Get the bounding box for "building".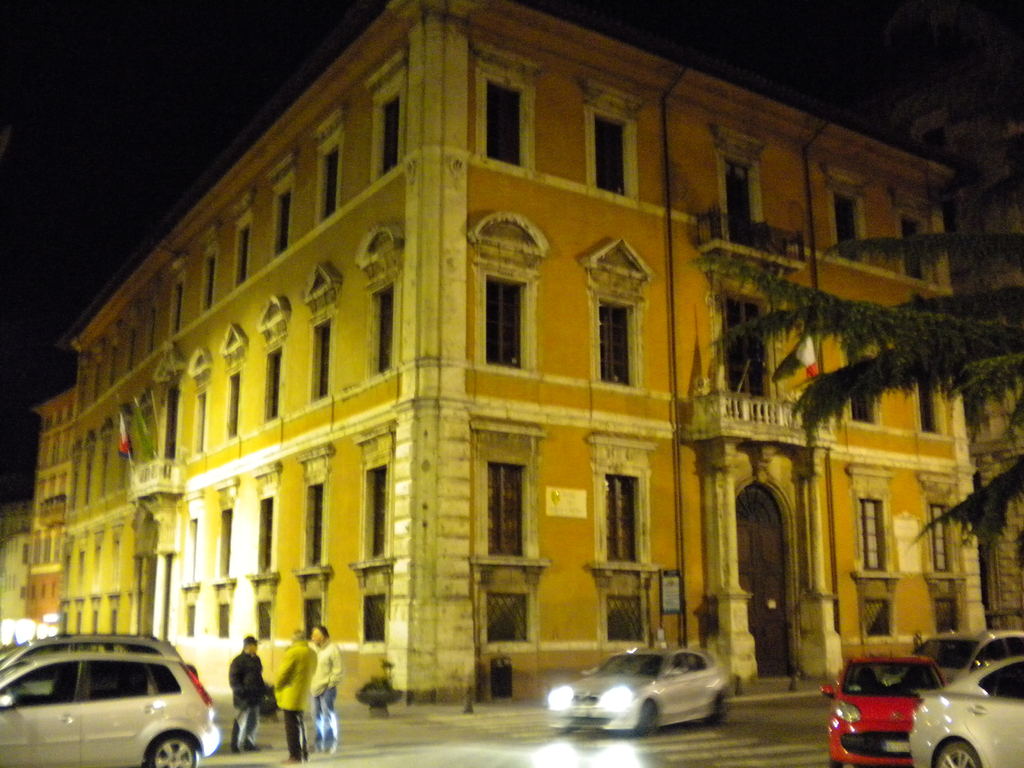
{"left": 59, "top": 0, "right": 988, "bottom": 706}.
